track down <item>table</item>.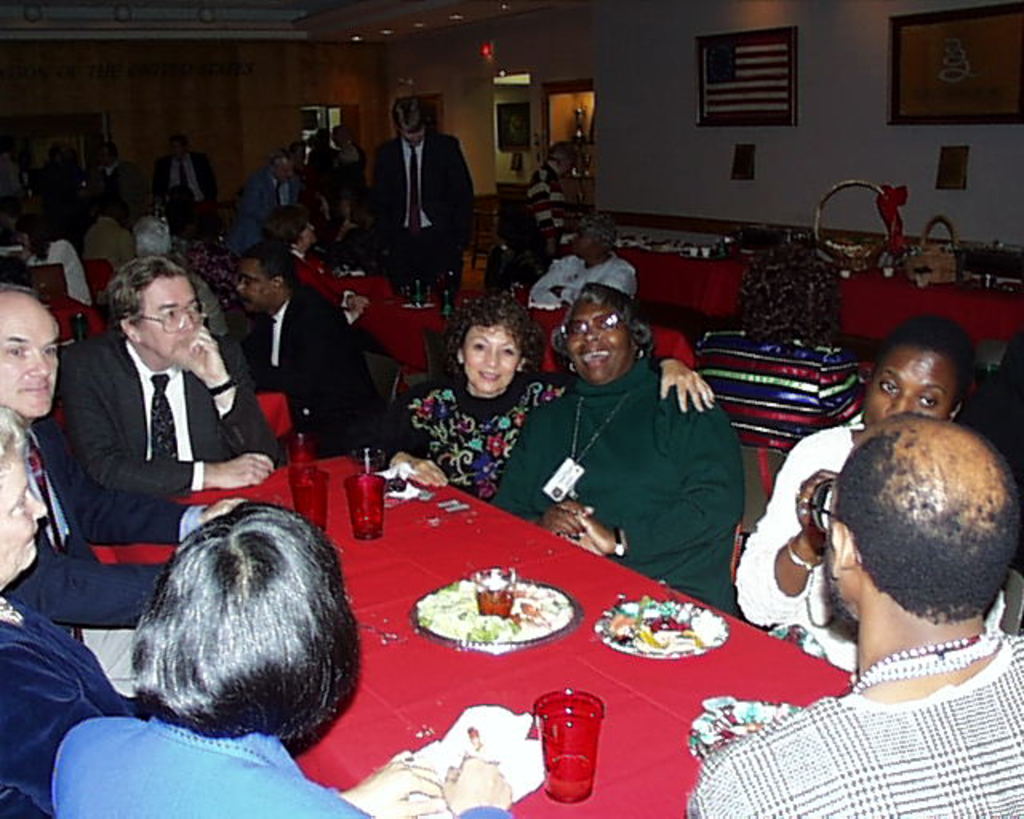
Tracked to region(144, 480, 866, 818).
